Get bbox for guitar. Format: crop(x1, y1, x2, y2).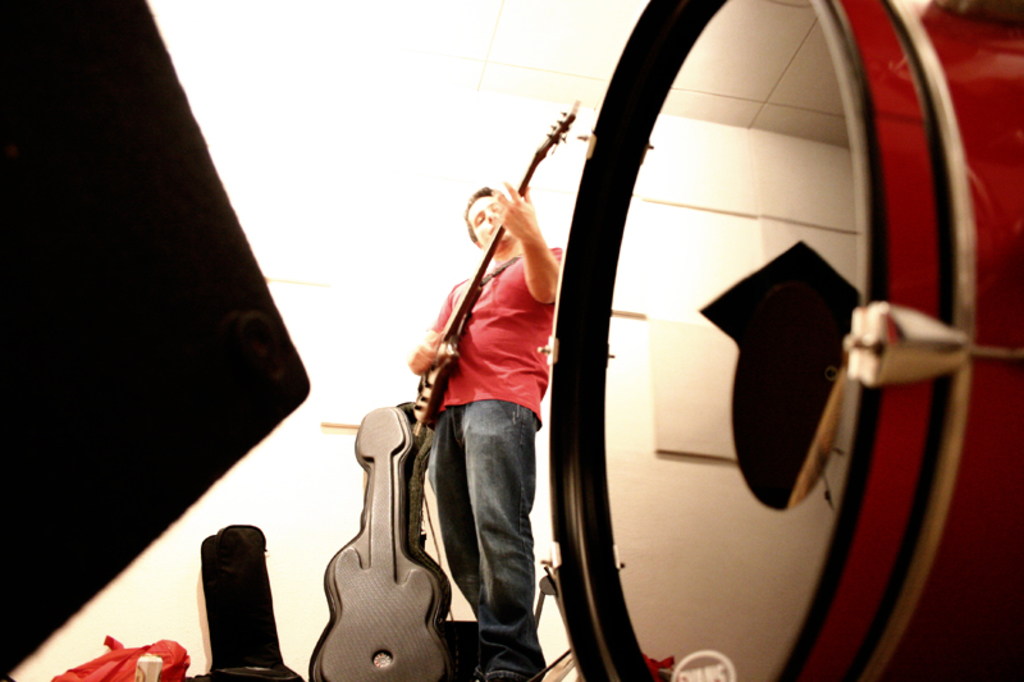
crop(401, 97, 573, 554).
